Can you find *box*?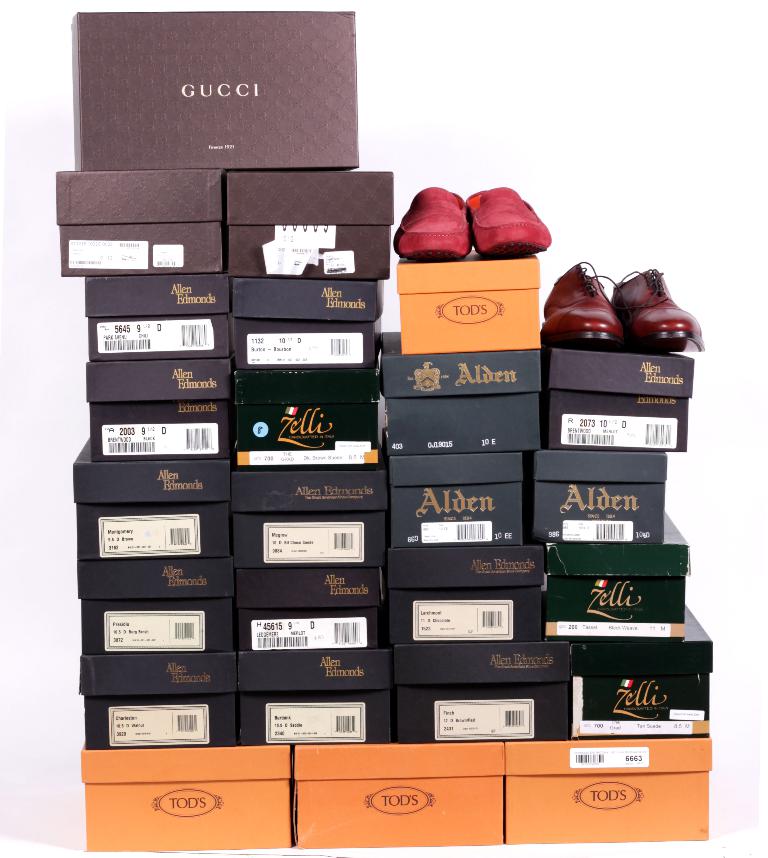
Yes, bounding box: region(76, 560, 235, 652).
